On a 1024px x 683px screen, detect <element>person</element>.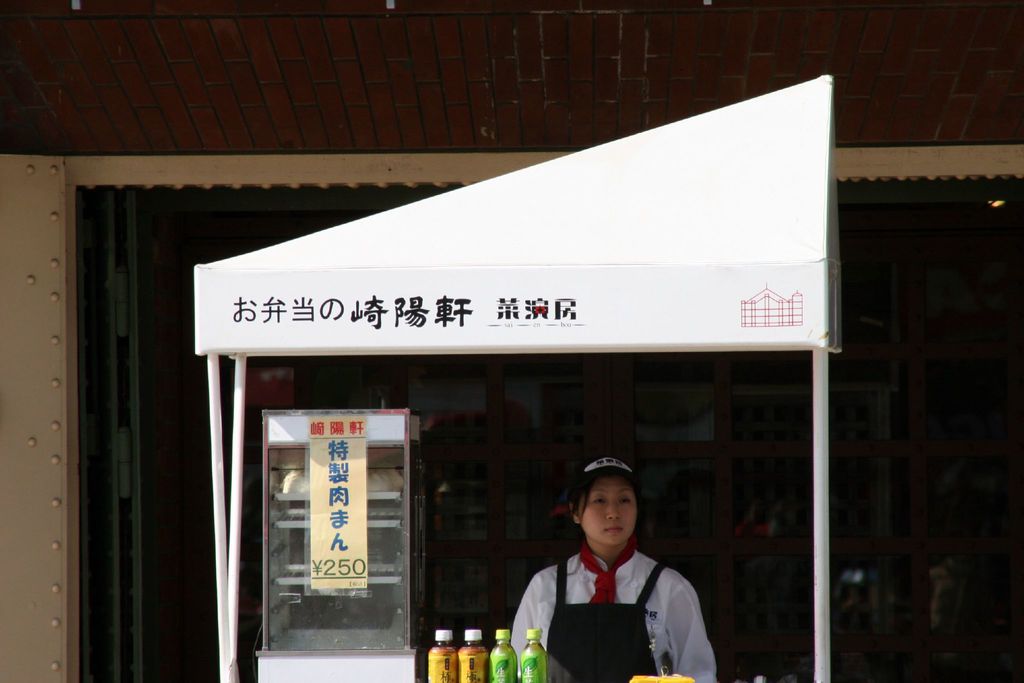
pyautogui.locateOnScreen(492, 456, 703, 682).
